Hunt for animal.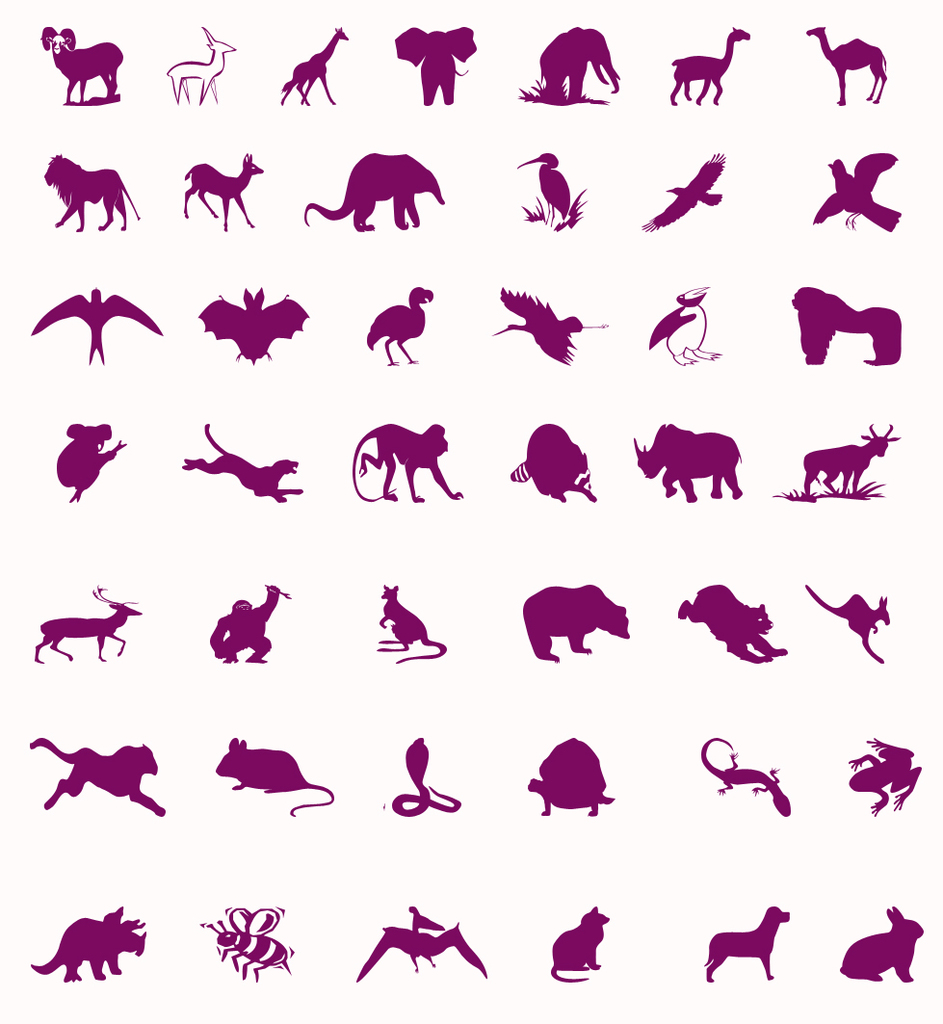
Hunted down at 178,423,301,504.
